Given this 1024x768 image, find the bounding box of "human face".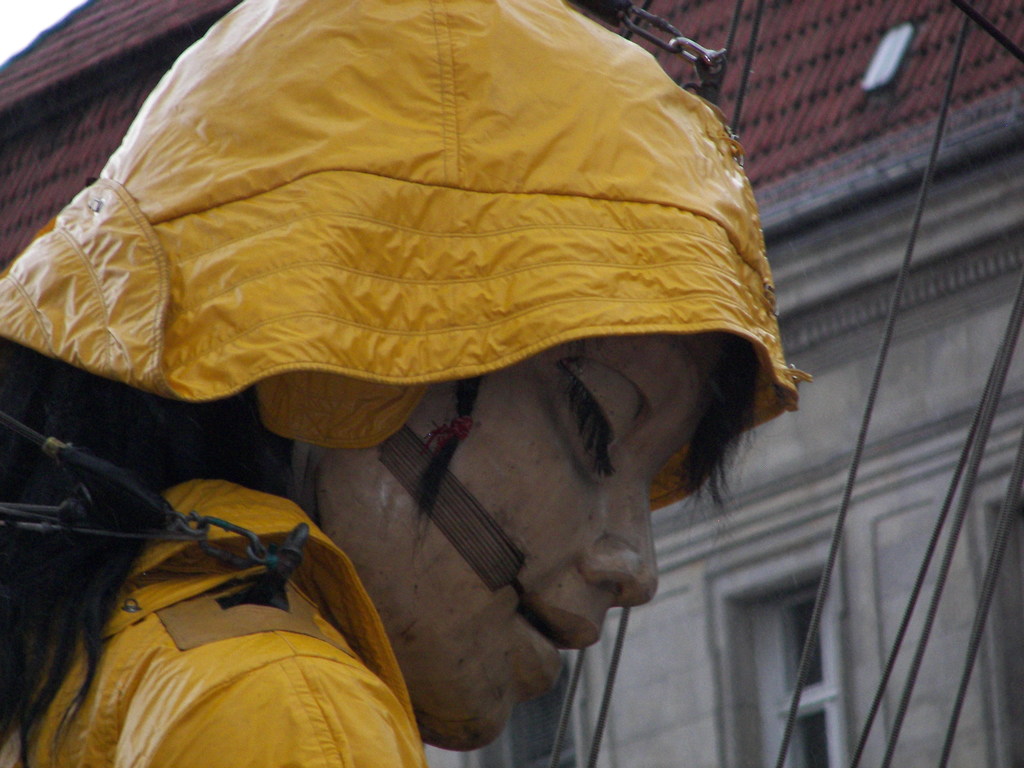
bbox=[300, 346, 744, 749].
